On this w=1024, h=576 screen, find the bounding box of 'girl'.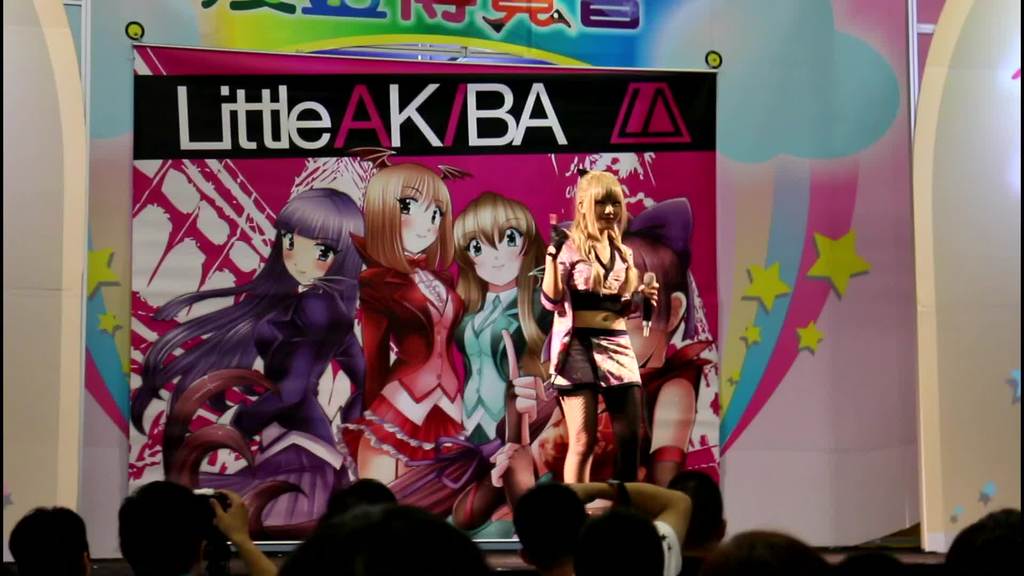
Bounding box: <region>127, 187, 366, 521</region>.
